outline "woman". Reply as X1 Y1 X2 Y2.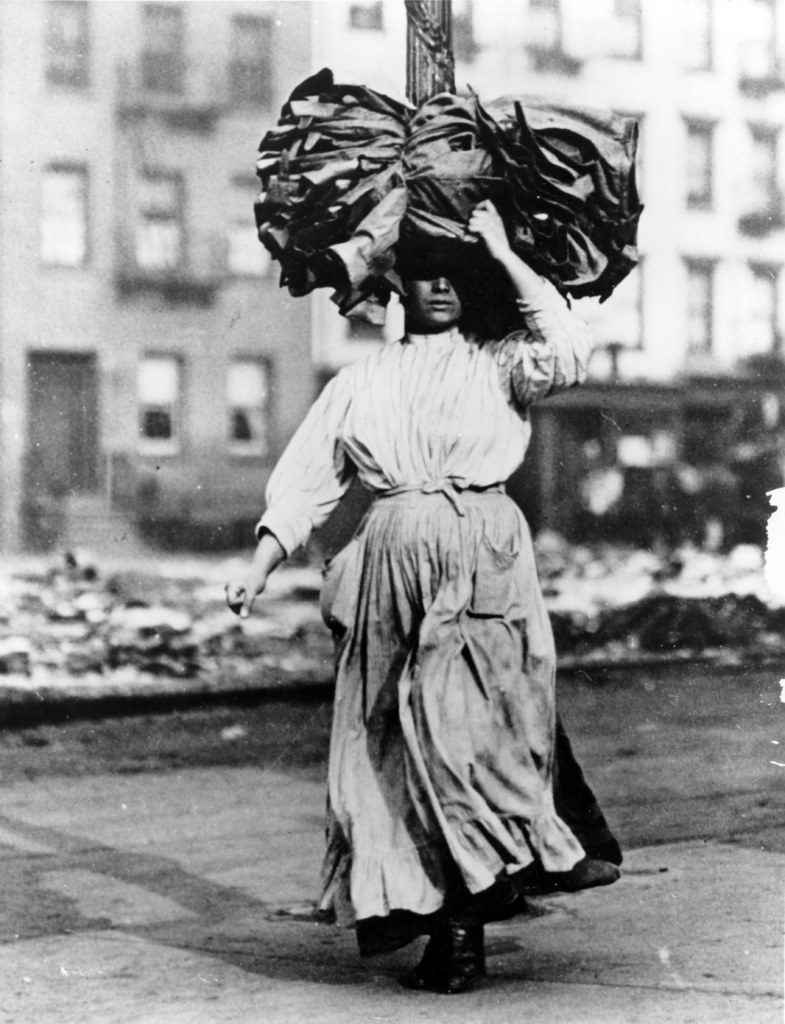
219 200 594 993.
